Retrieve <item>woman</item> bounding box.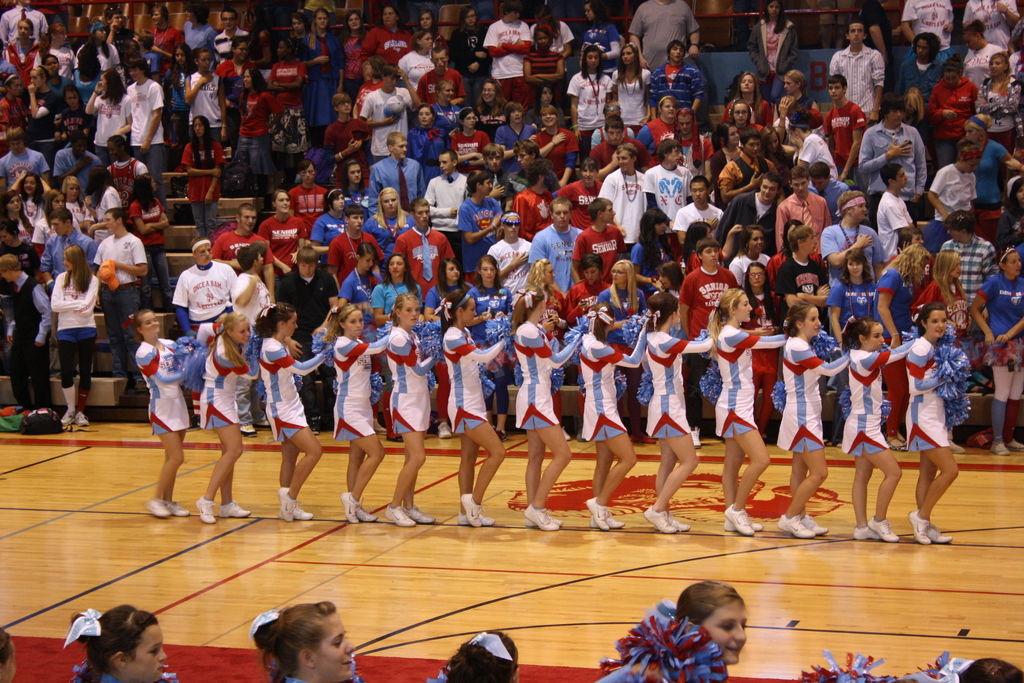
Bounding box: bbox(827, 247, 881, 347).
